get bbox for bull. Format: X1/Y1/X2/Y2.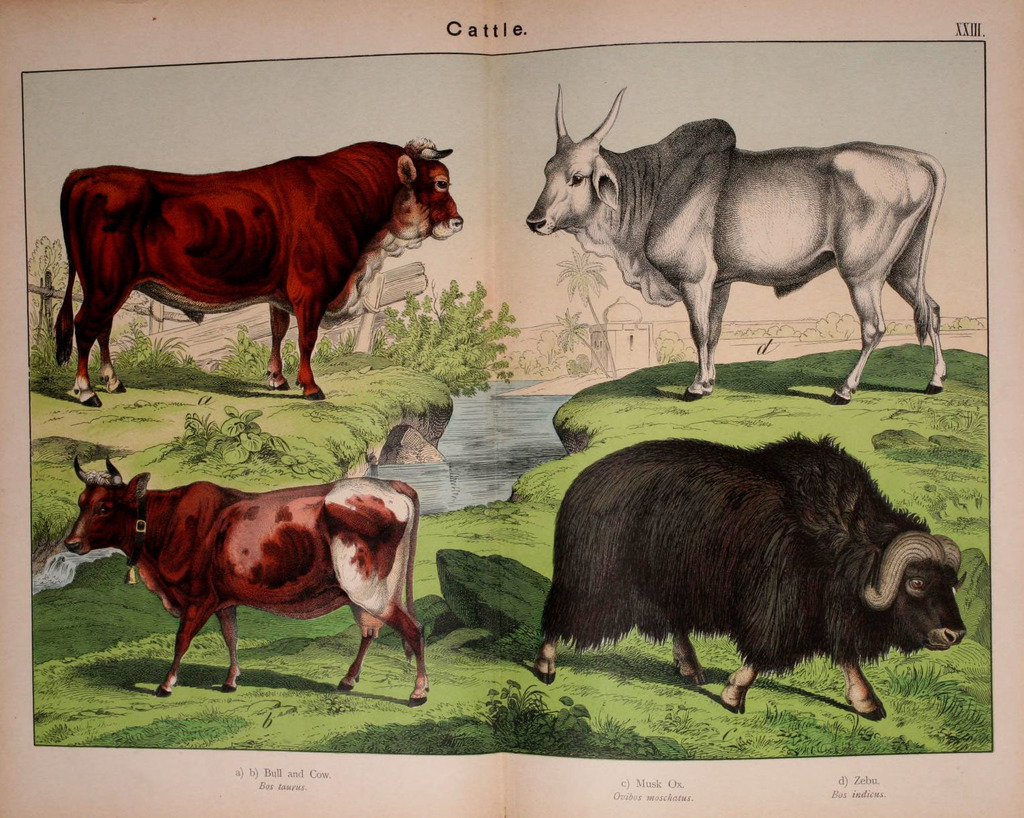
51/140/461/425.
